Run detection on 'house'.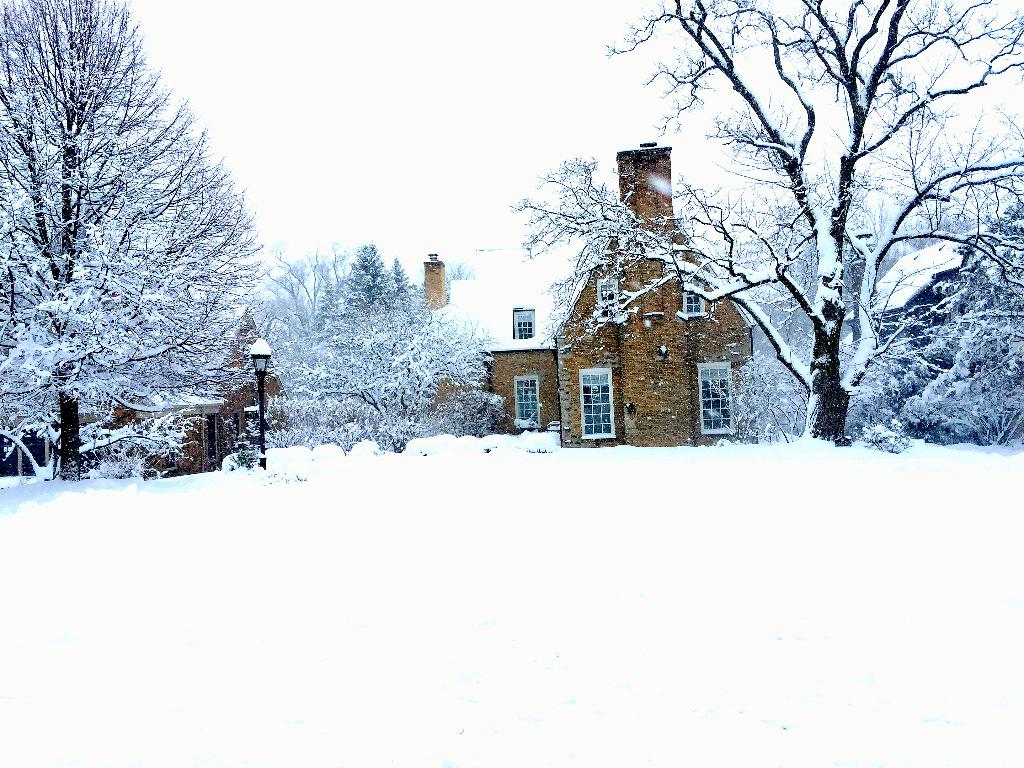
Result: <box>419,140,755,449</box>.
